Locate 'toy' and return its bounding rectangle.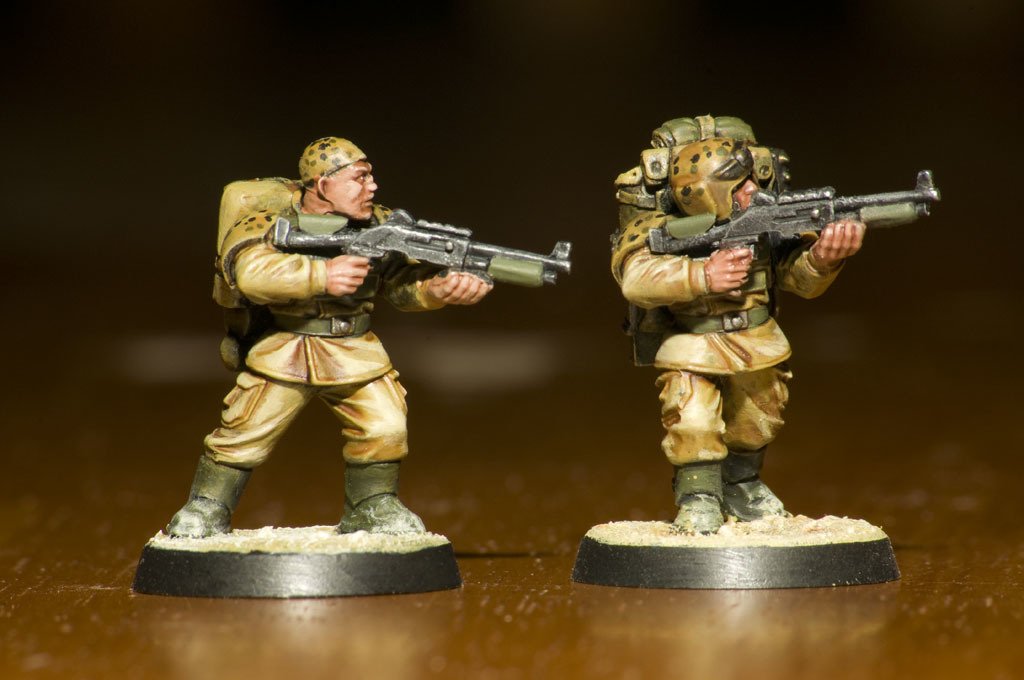
box(132, 138, 490, 601).
